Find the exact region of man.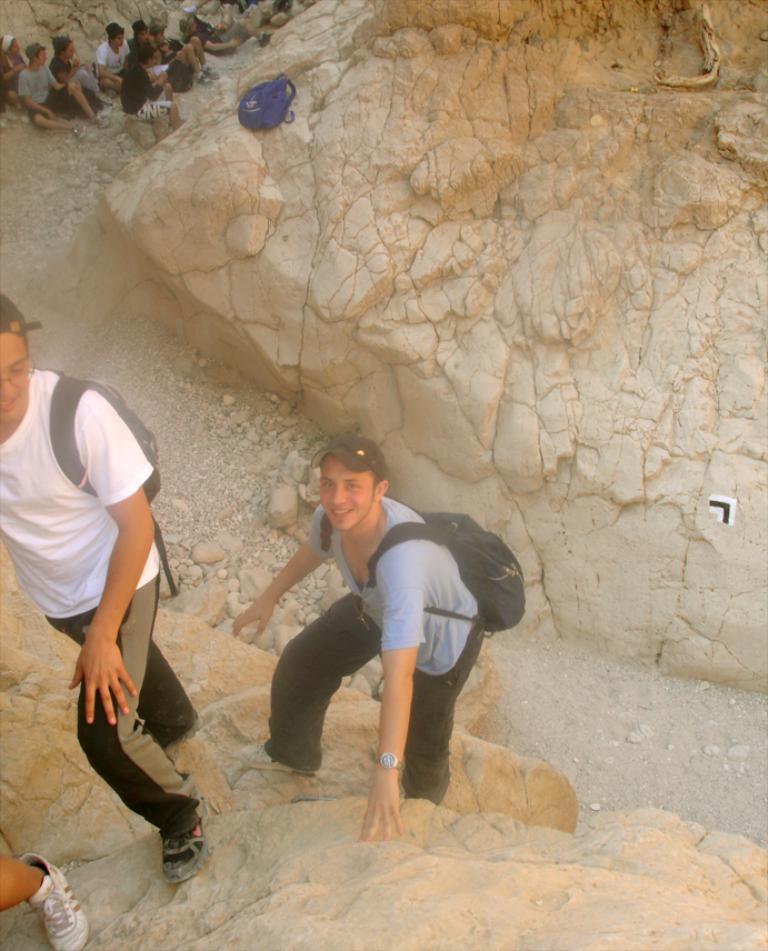
Exact region: crop(240, 441, 515, 830).
